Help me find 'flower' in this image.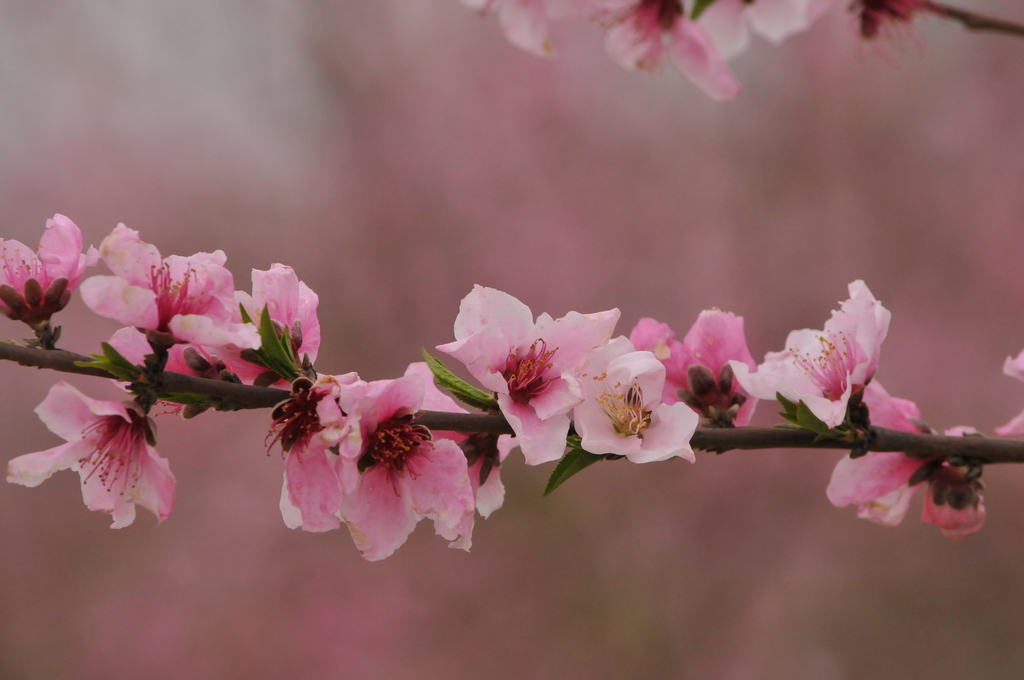
Found it: 470:0:893:101.
